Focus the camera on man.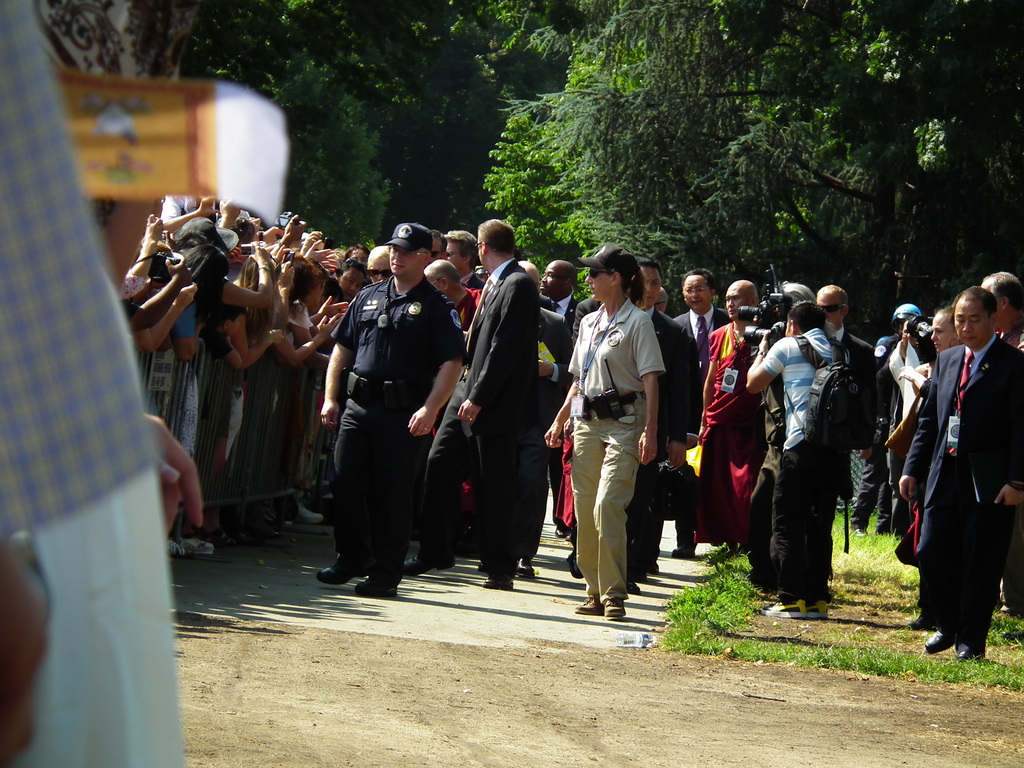
Focus region: (x1=372, y1=243, x2=404, y2=289).
